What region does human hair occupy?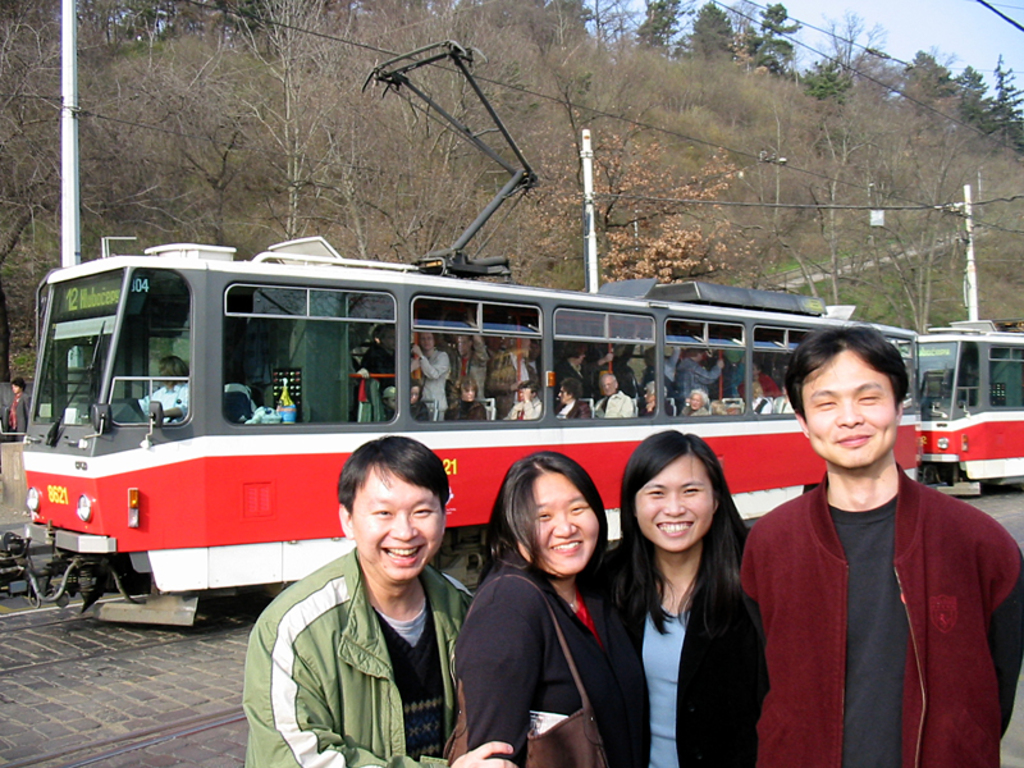
<region>475, 449, 612, 586</region>.
